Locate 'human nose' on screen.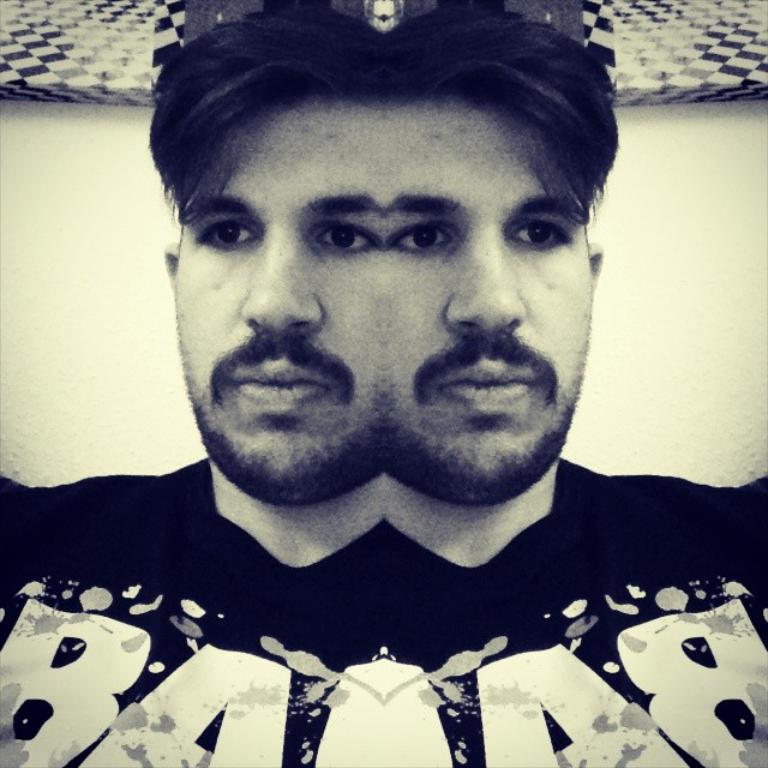
On screen at x1=443, y1=236, x2=524, y2=331.
